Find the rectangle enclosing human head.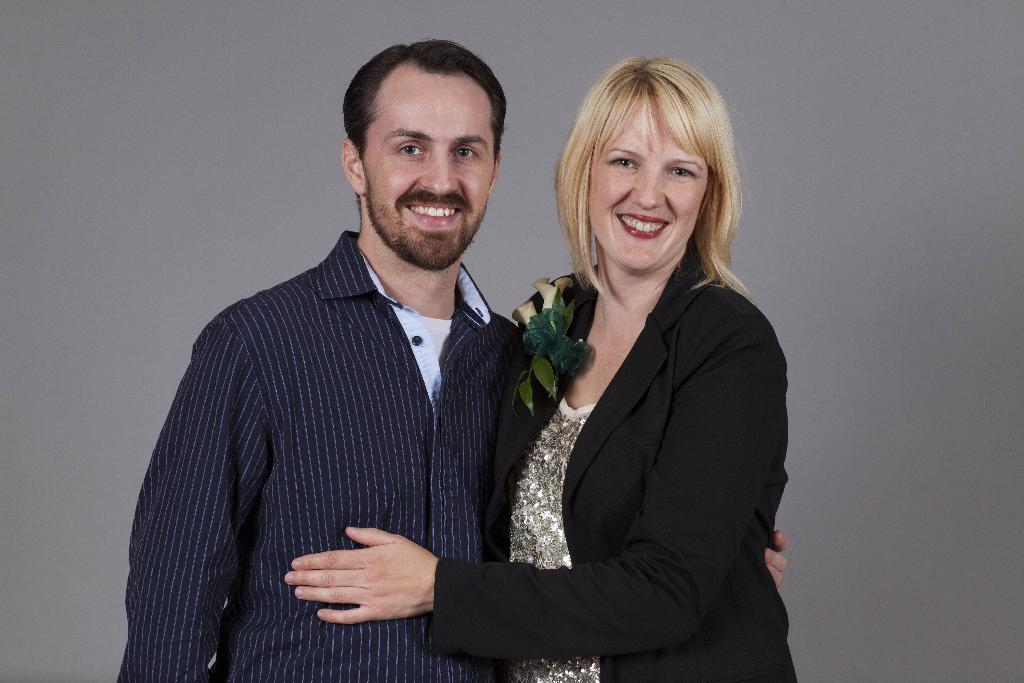
(left=343, top=38, right=511, bottom=268).
